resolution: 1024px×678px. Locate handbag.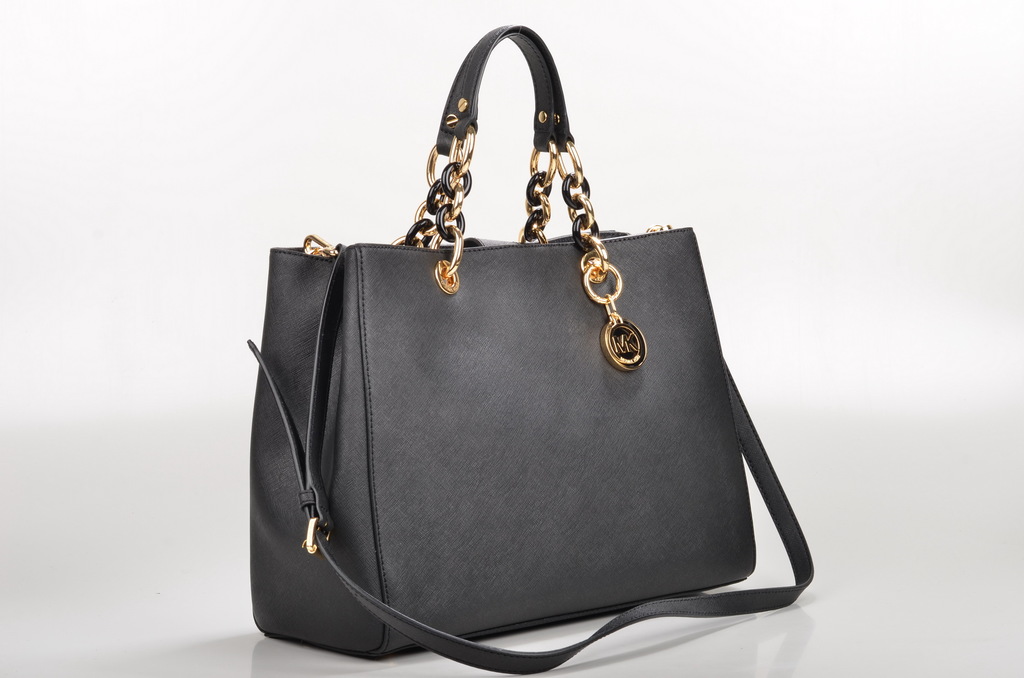
x1=251, y1=21, x2=815, y2=676.
